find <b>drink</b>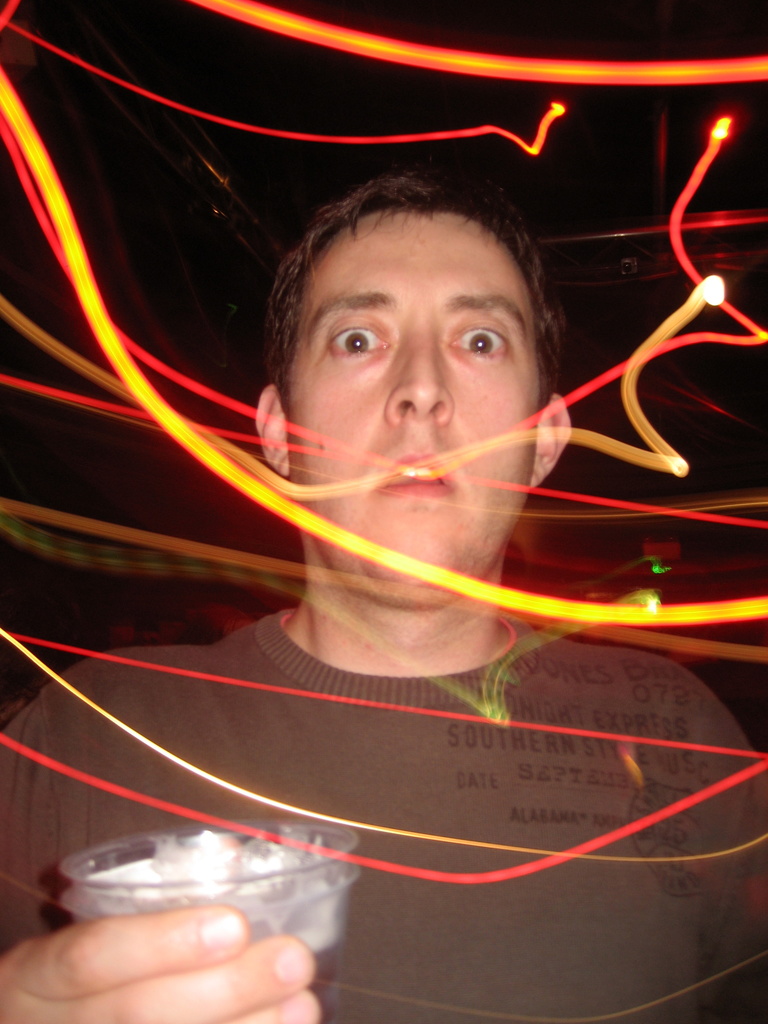
l=76, t=754, r=452, b=1014
